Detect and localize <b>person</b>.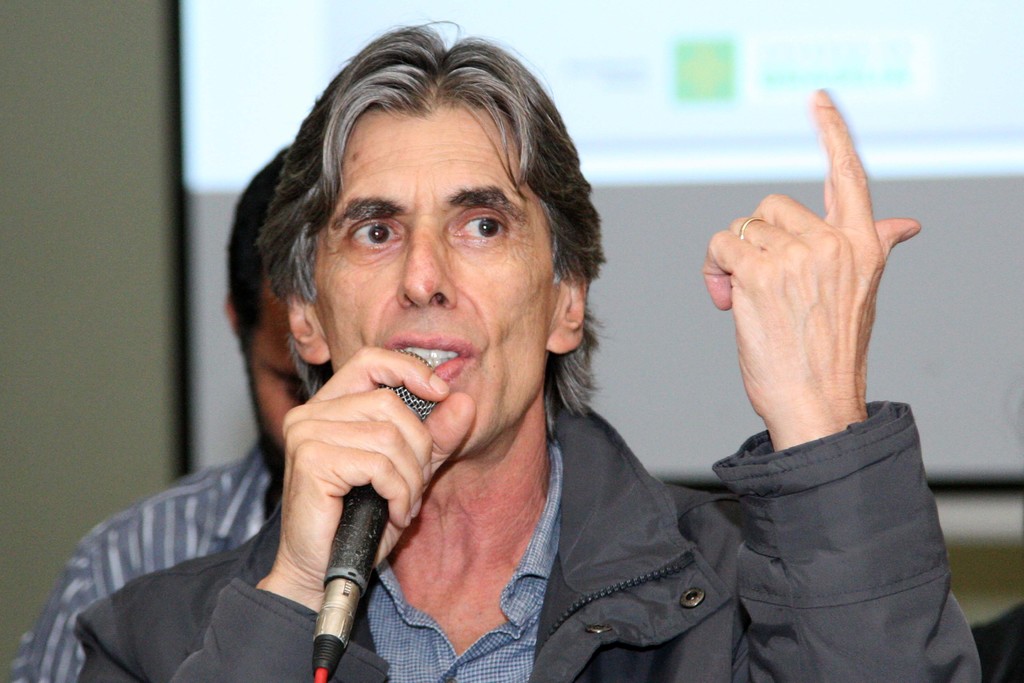
Localized at left=76, top=20, right=978, bottom=682.
